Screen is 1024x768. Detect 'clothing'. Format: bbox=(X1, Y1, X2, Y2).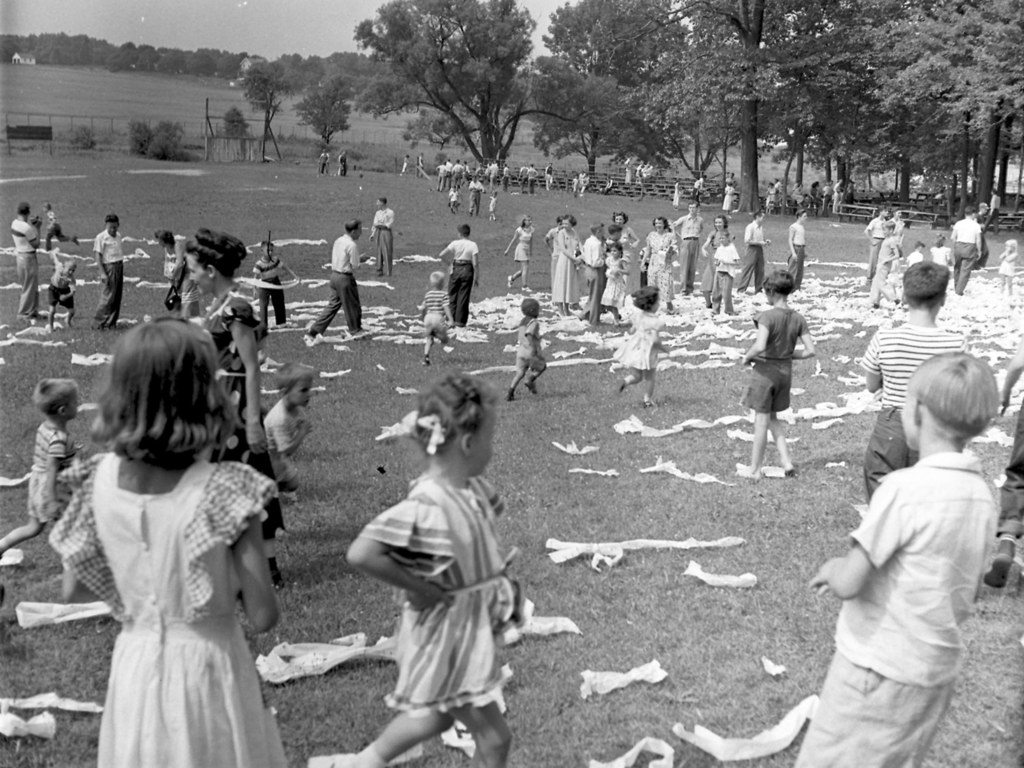
bbox=(792, 451, 999, 767).
